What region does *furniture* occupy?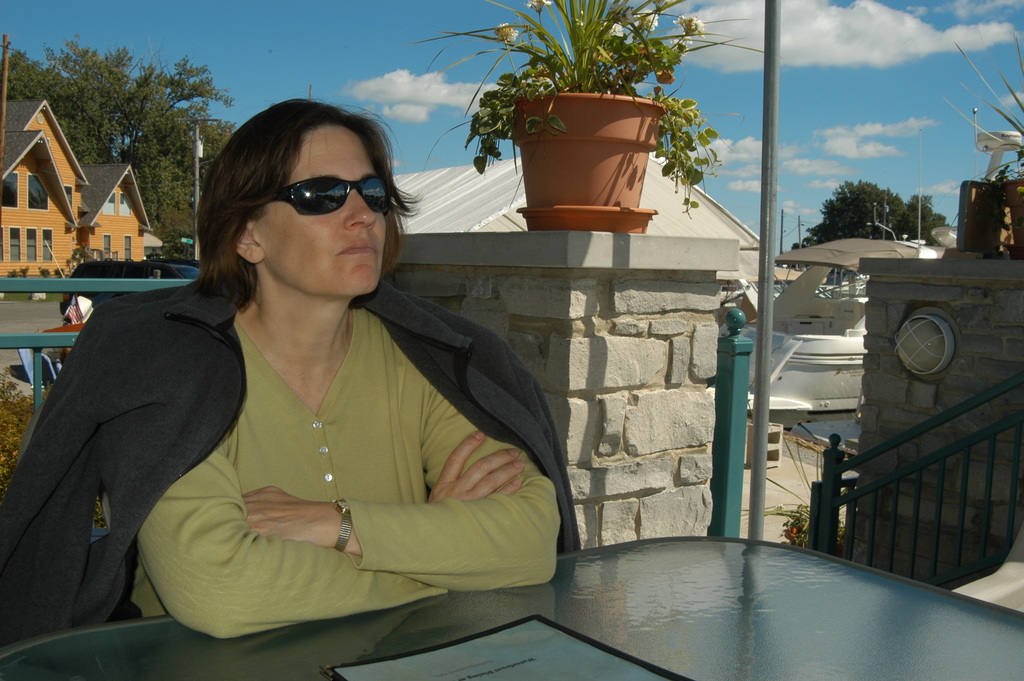
pyautogui.locateOnScreen(0, 536, 1023, 680).
